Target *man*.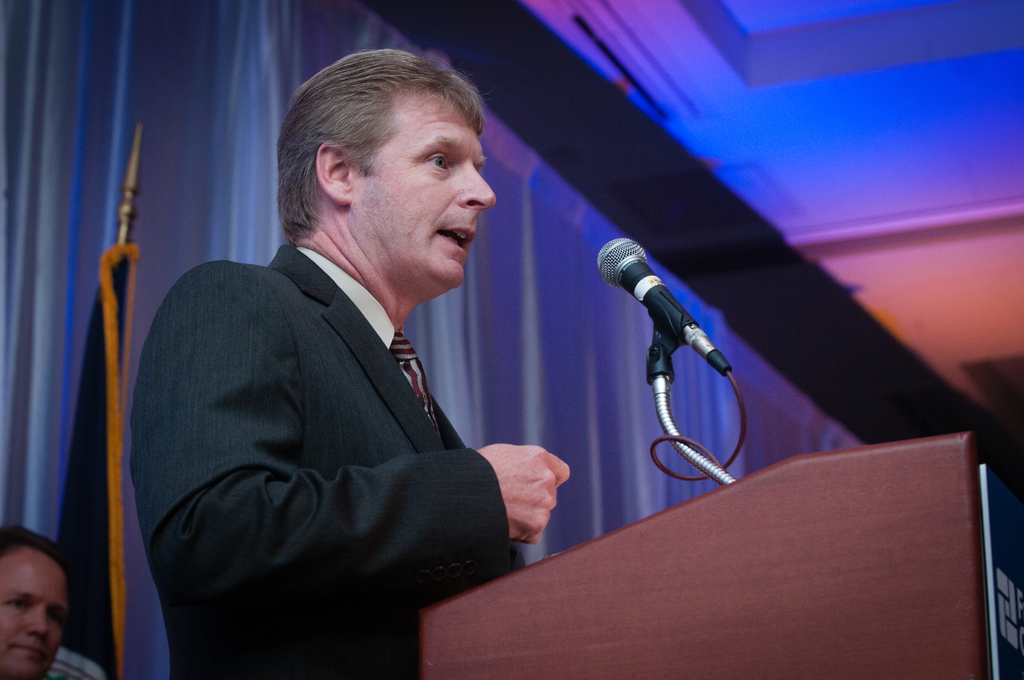
Target region: bbox=[0, 521, 69, 679].
